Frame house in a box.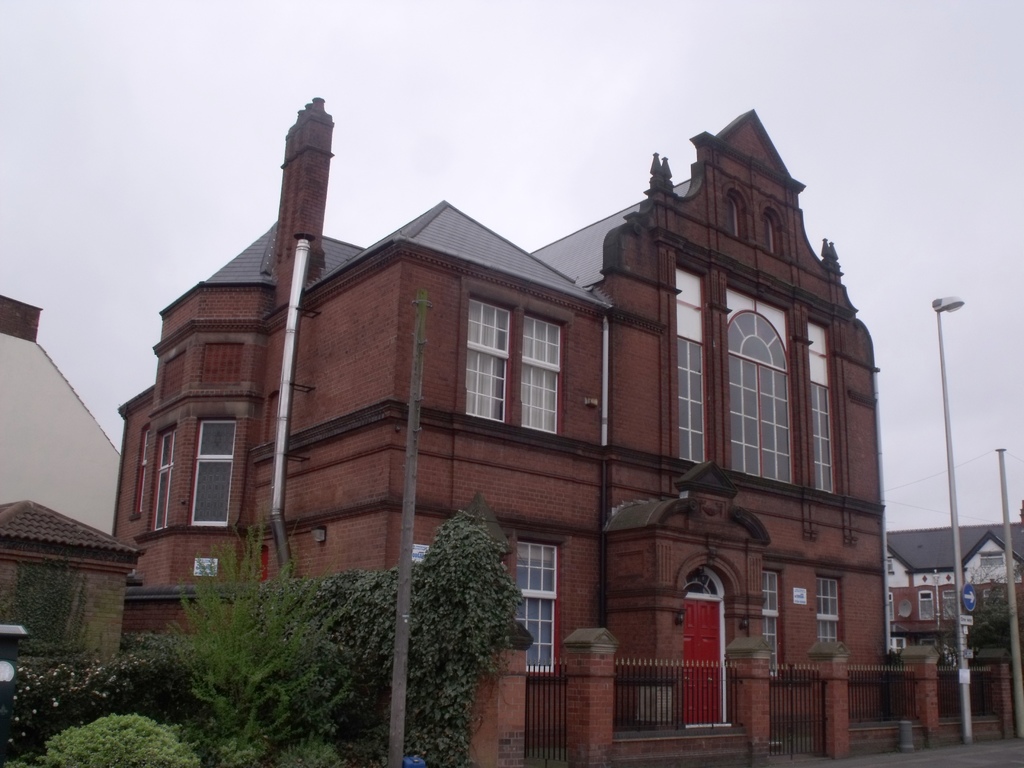
x1=865 y1=511 x2=1023 y2=715.
